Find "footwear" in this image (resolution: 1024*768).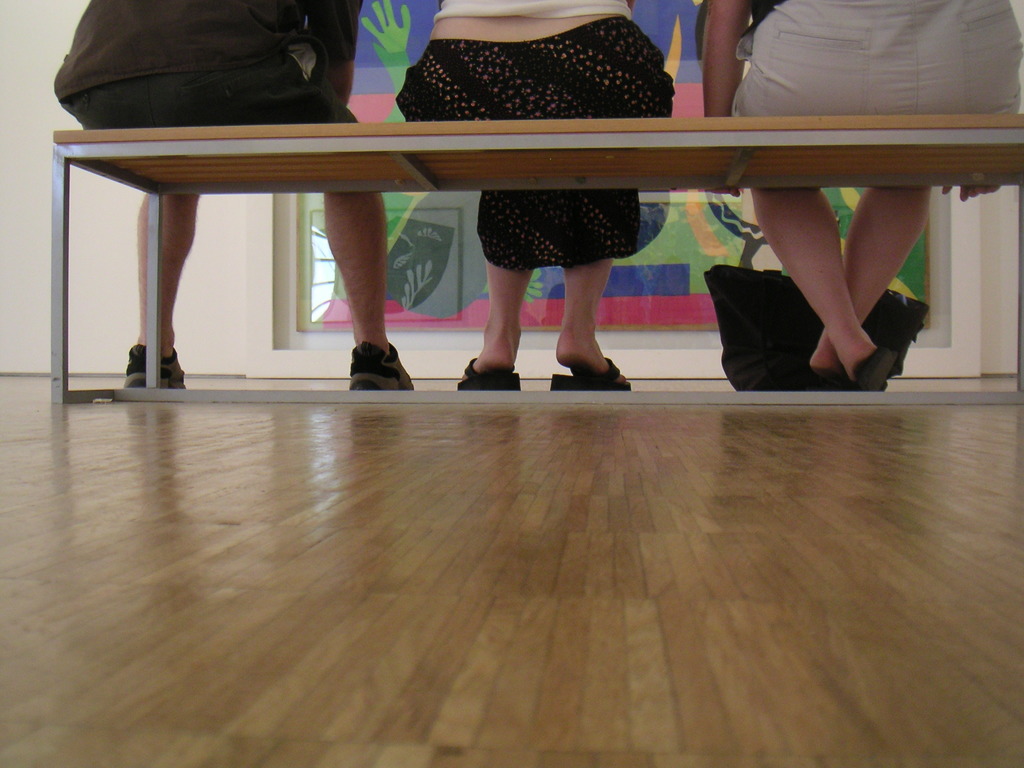
left=332, top=325, right=407, bottom=388.
